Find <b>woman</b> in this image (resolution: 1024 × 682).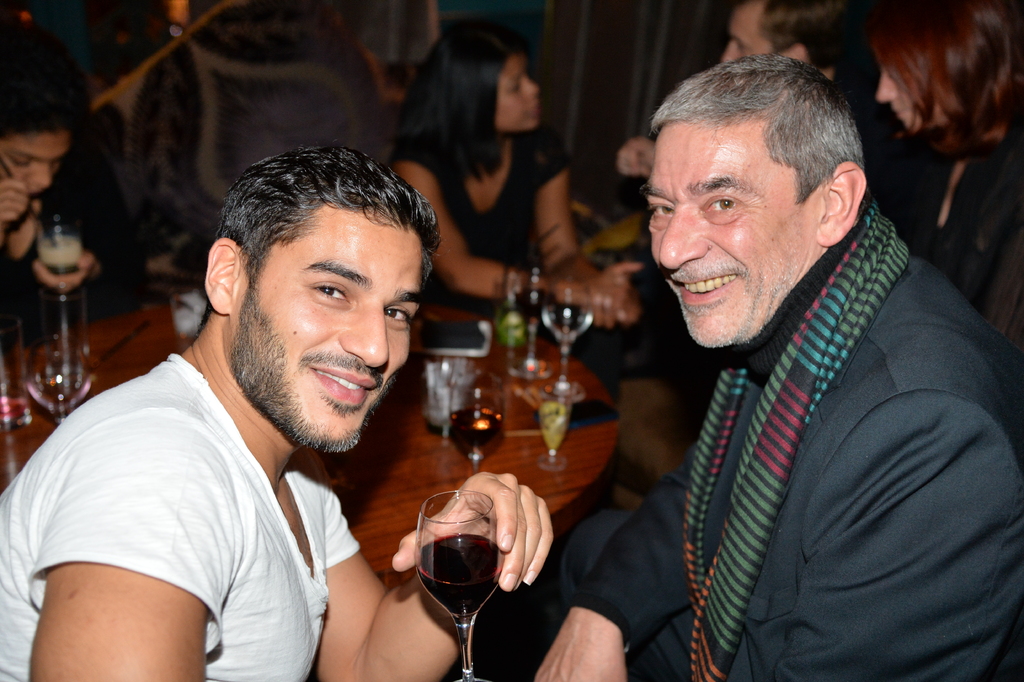
[389, 28, 644, 322].
